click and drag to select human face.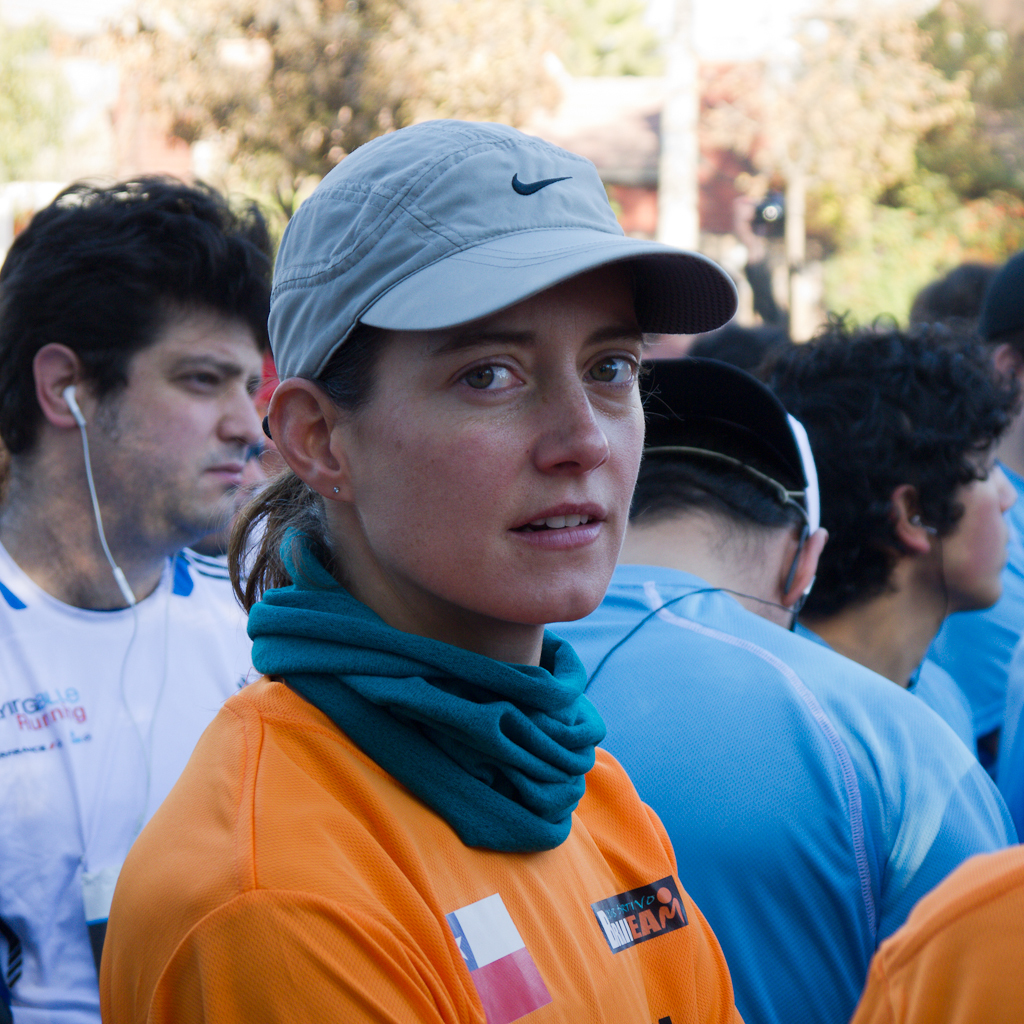
Selection: [x1=233, y1=439, x2=288, y2=535].
